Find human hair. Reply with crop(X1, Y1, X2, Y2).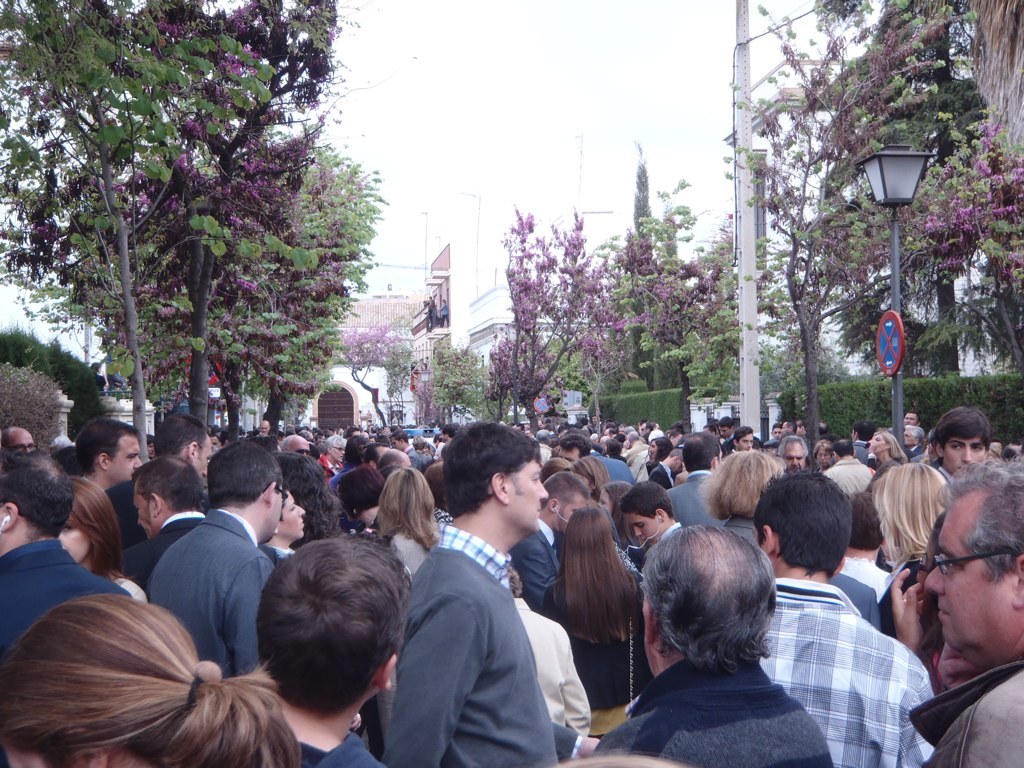
crop(638, 521, 778, 679).
